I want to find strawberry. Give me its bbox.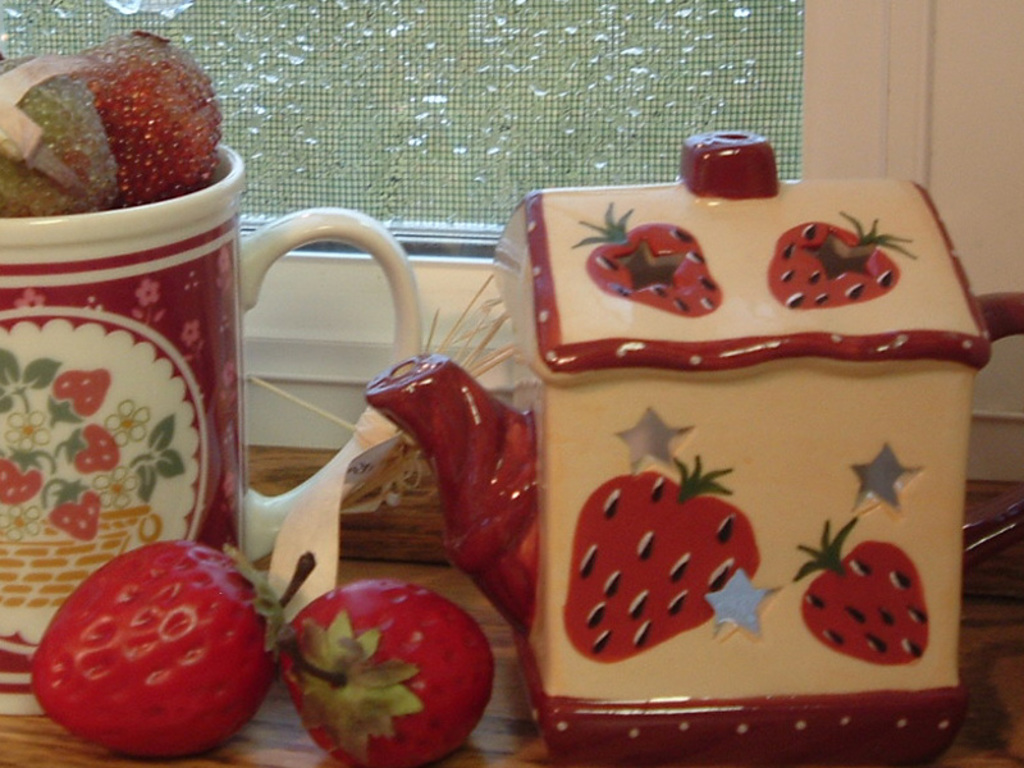
bbox=(564, 461, 768, 686).
